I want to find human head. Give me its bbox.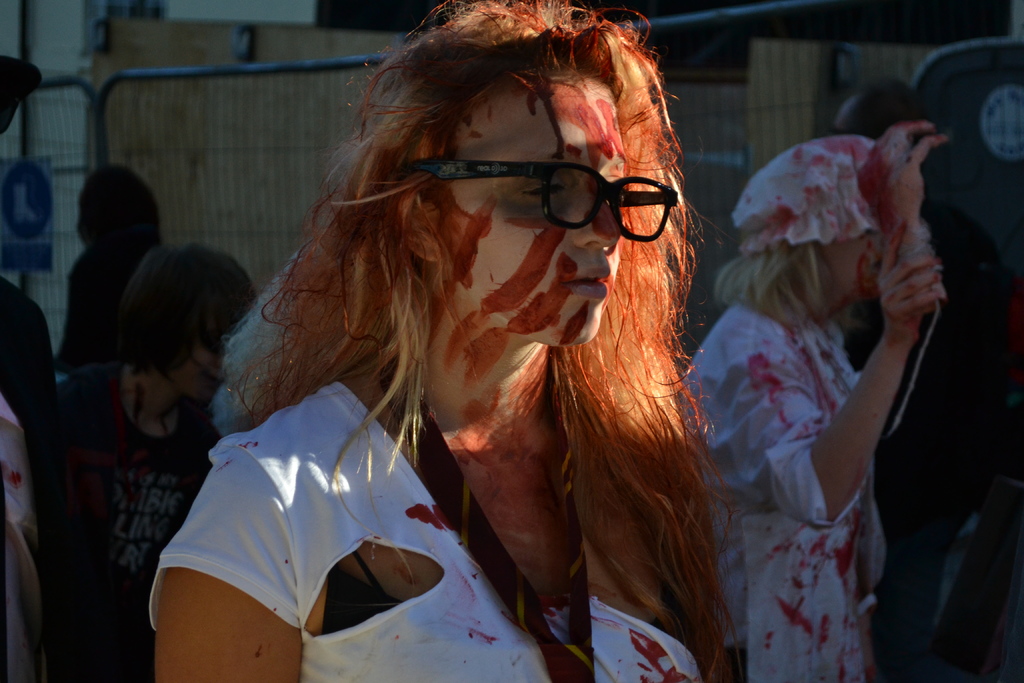
{"x1": 737, "y1": 134, "x2": 900, "y2": 300}.
